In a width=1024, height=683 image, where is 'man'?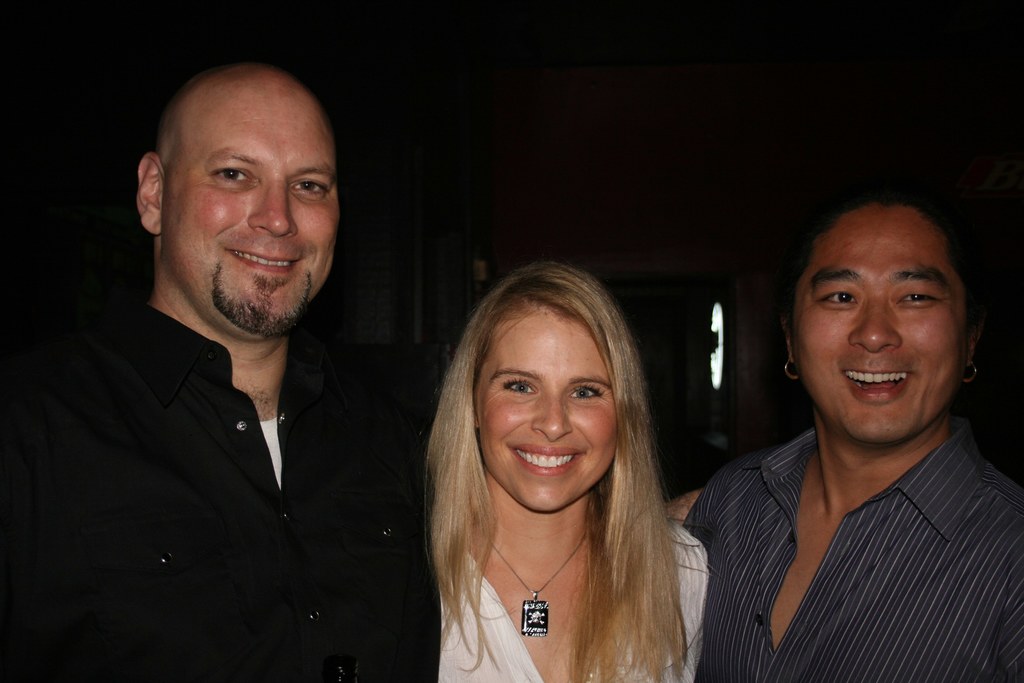
bbox(22, 58, 449, 681).
